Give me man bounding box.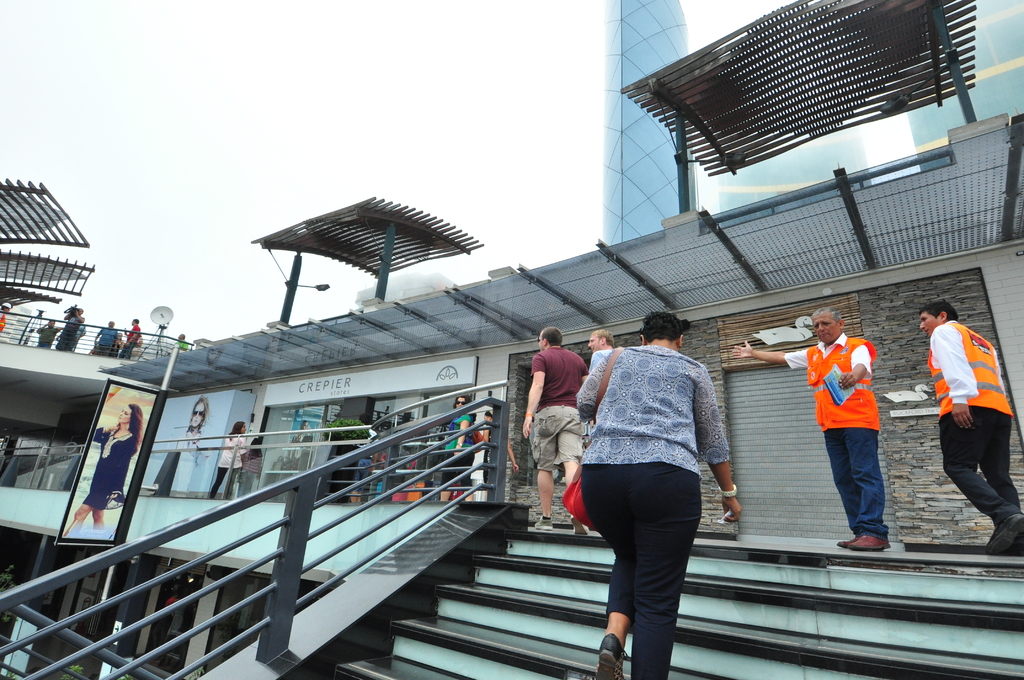
region(36, 320, 53, 344).
